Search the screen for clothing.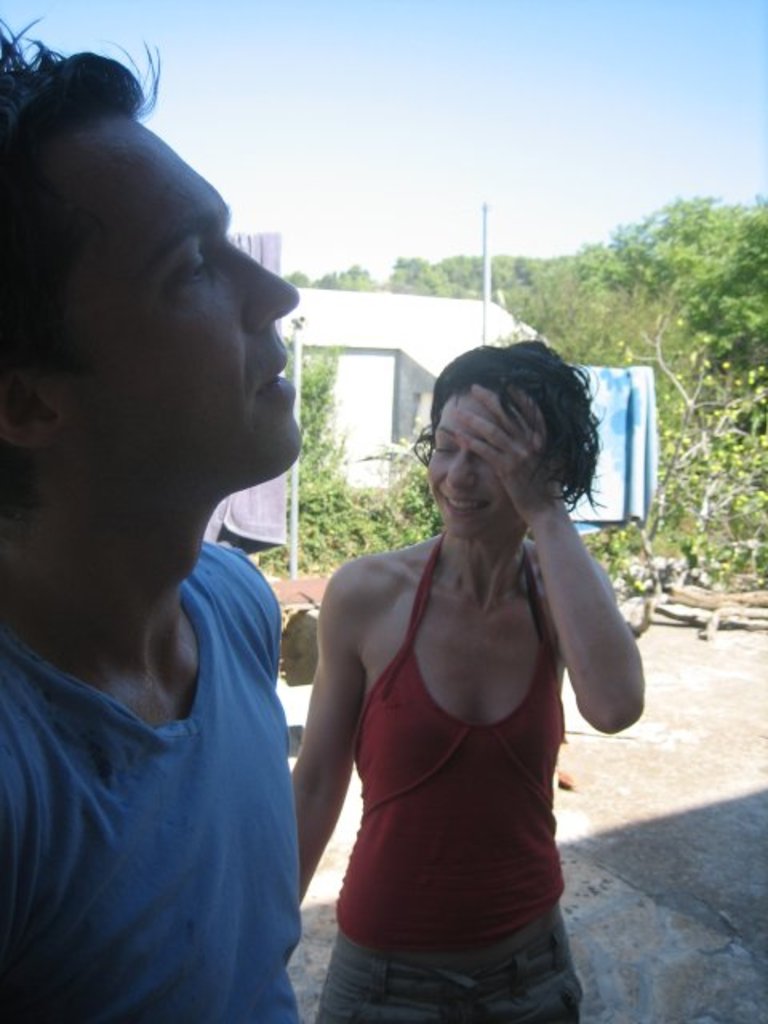
Found at bbox=(320, 539, 584, 1022).
